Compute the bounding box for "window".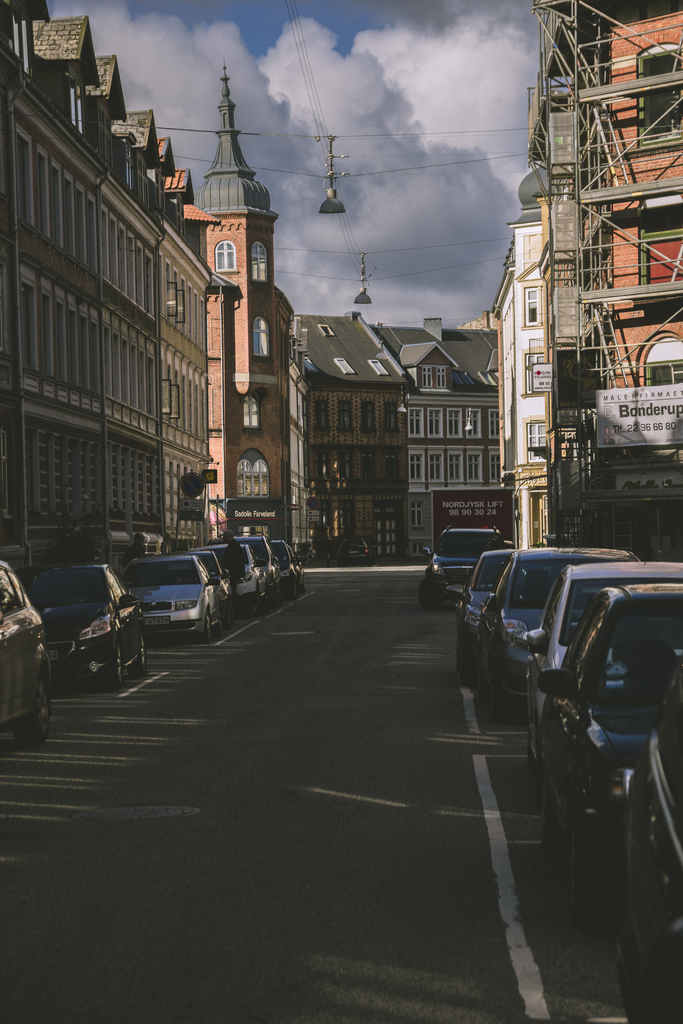
<box>413,540,425,555</box>.
